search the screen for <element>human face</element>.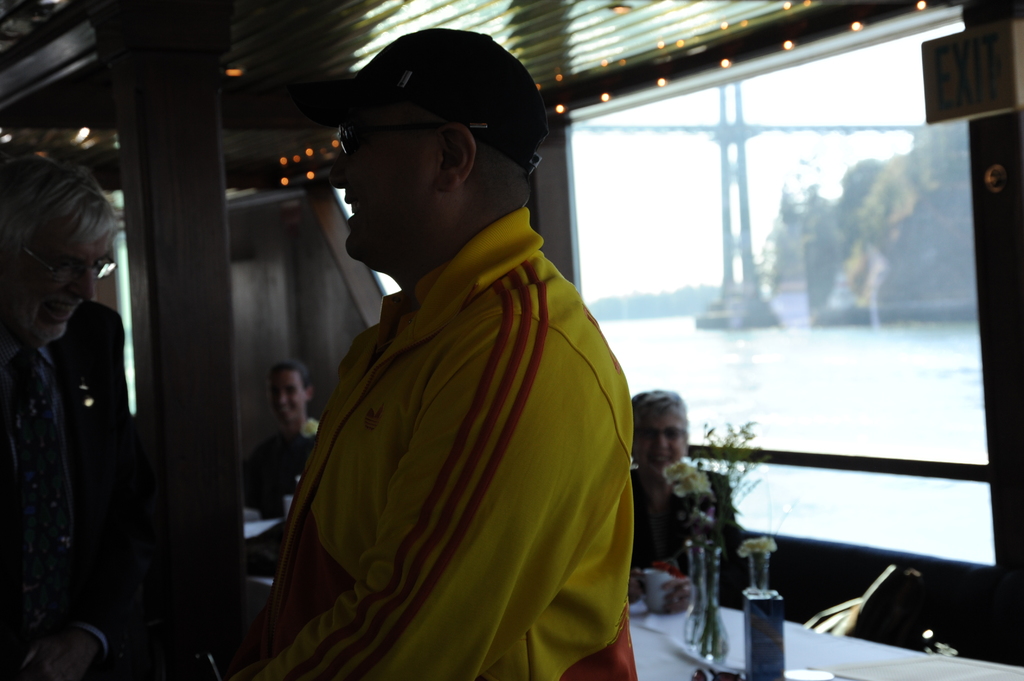
Found at box=[271, 371, 304, 424].
